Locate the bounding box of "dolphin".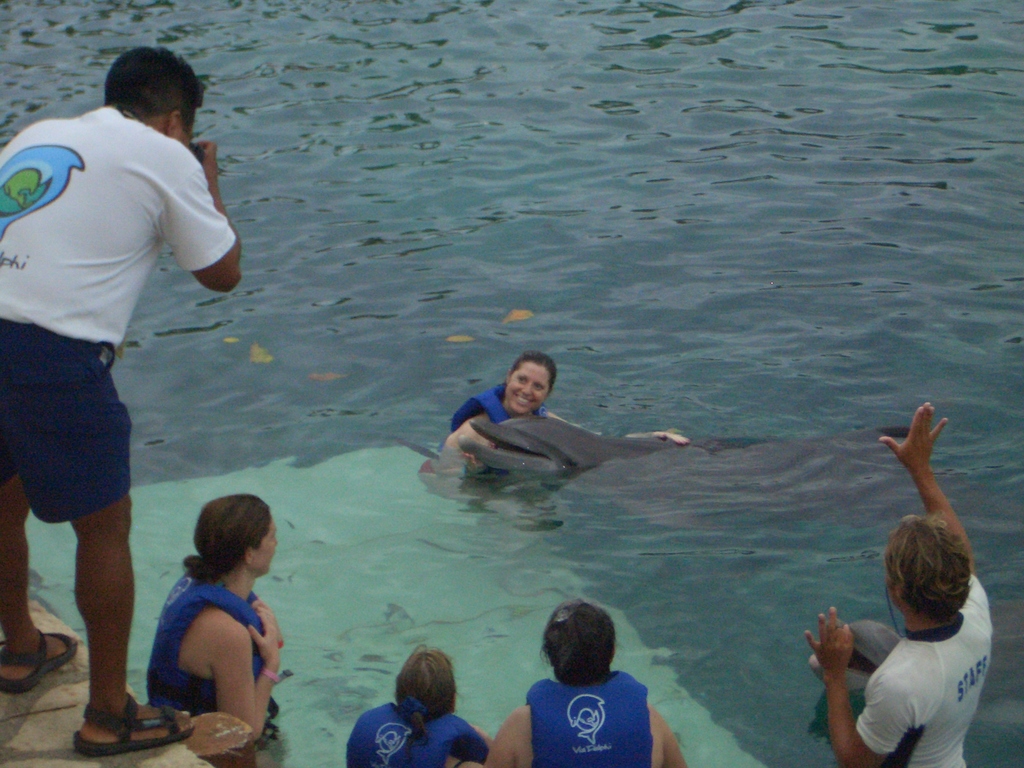
Bounding box: bbox(454, 415, 916, 552).
